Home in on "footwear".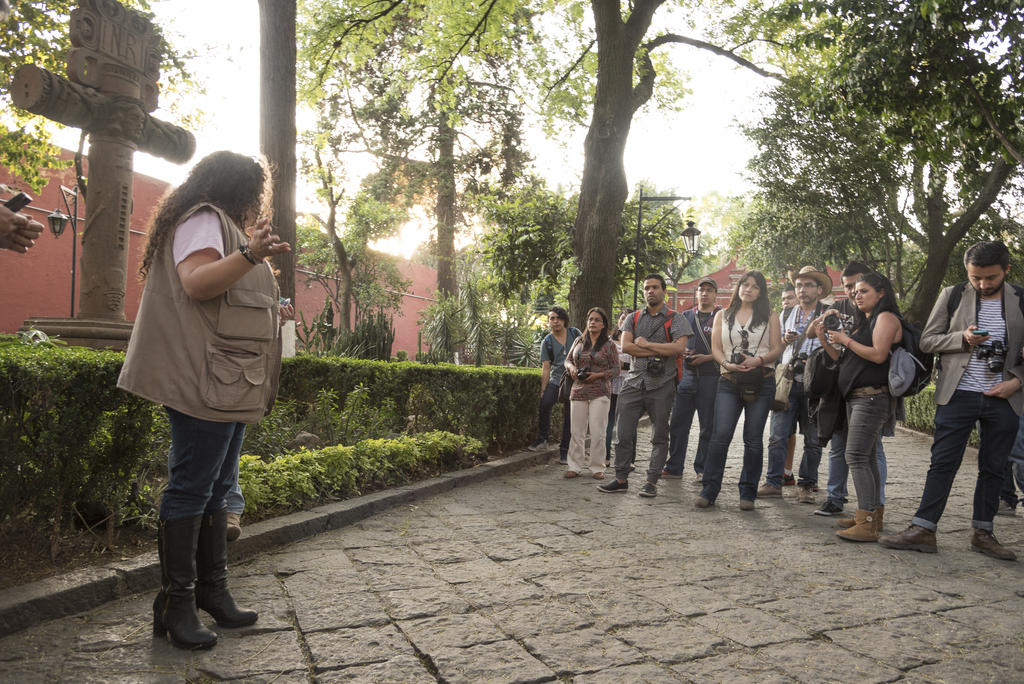
Homed in at select_region(156, 586, 219, 646).
